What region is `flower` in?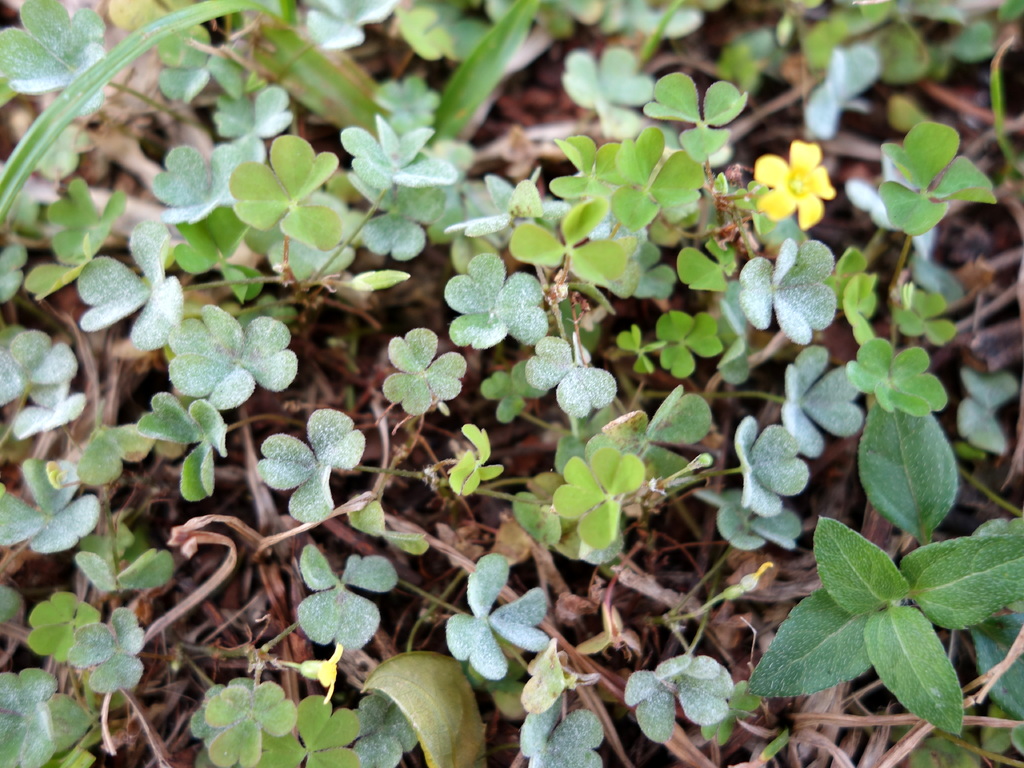
745:140:846:221.
